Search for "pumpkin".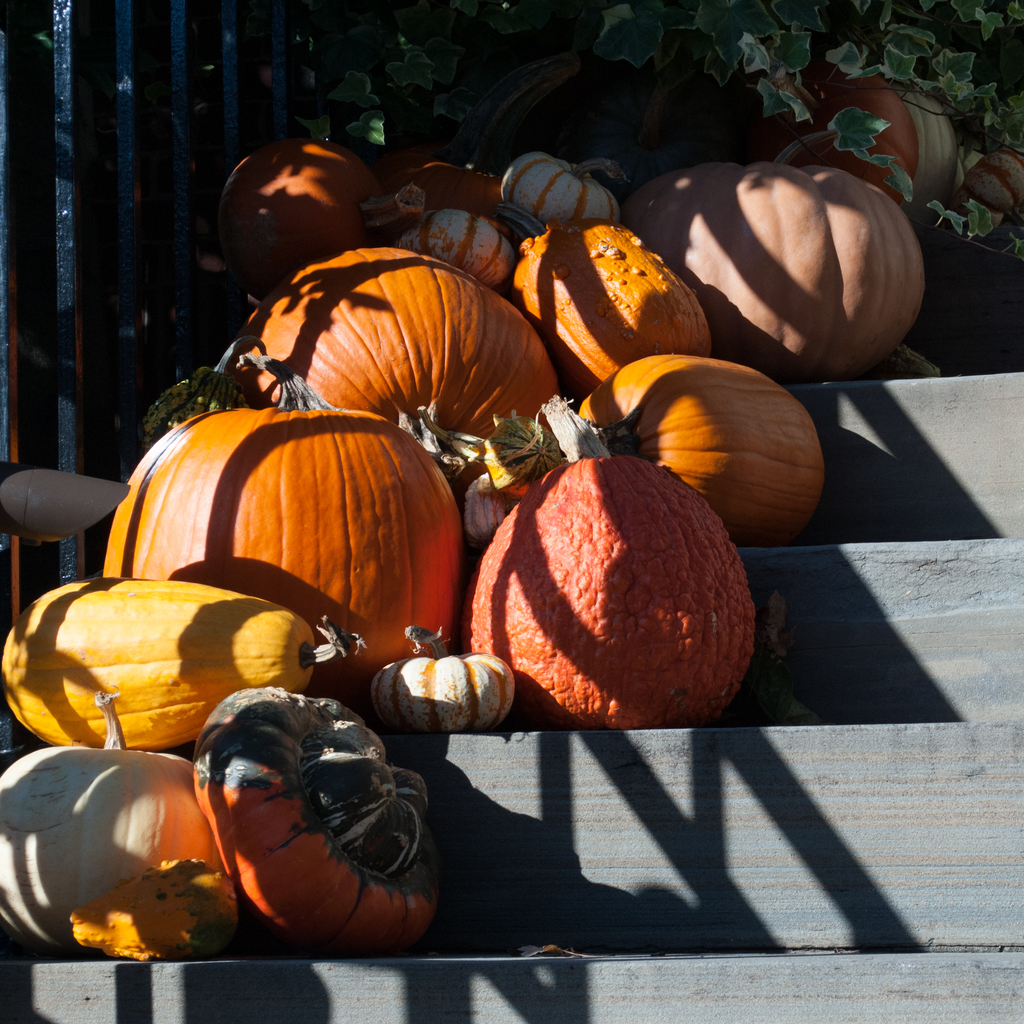
Found at rect(211, 239, 569, 552).
